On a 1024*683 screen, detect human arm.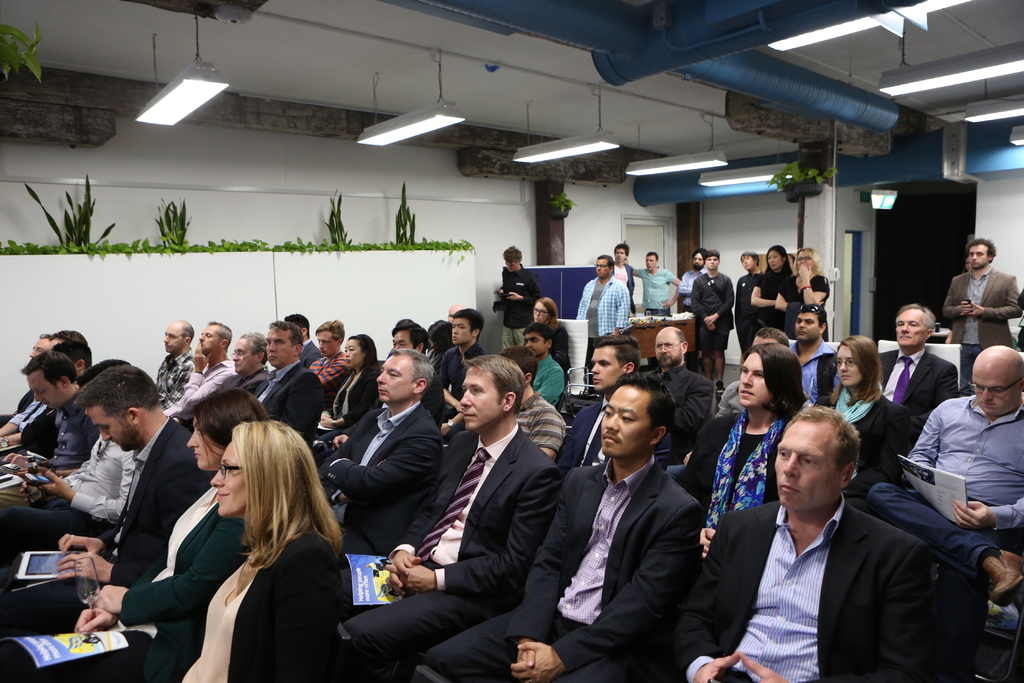
[748, 279, 778, 307].
